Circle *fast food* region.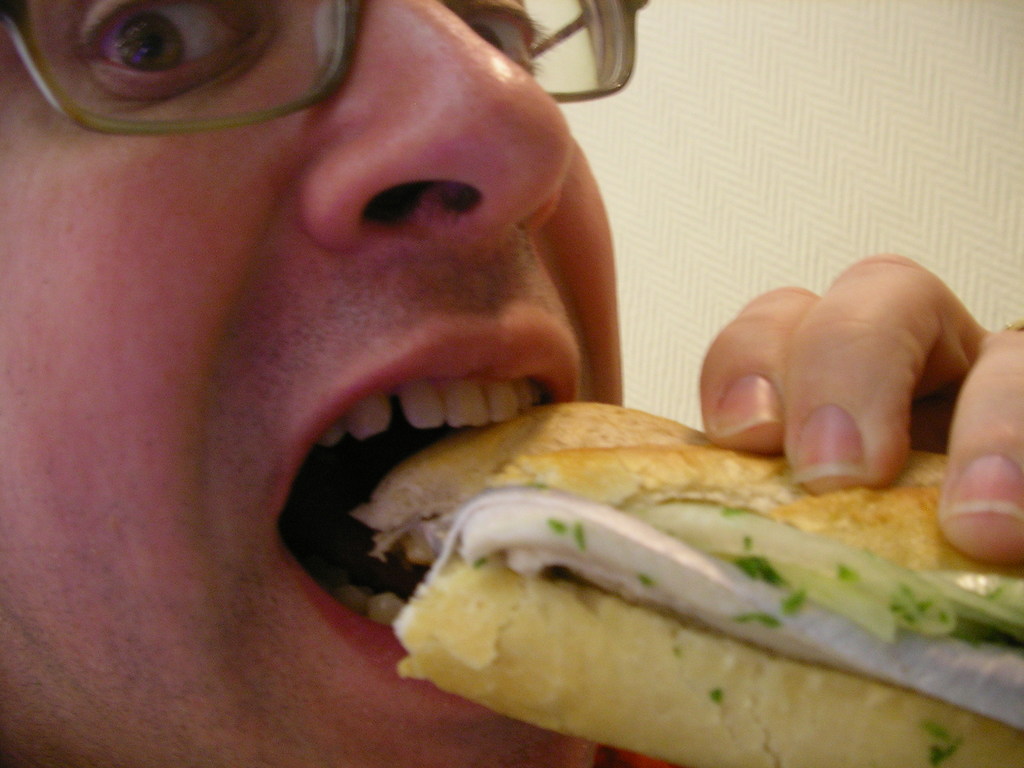
Region: [x1=380, y1=380, x2=1002, y2=730].
